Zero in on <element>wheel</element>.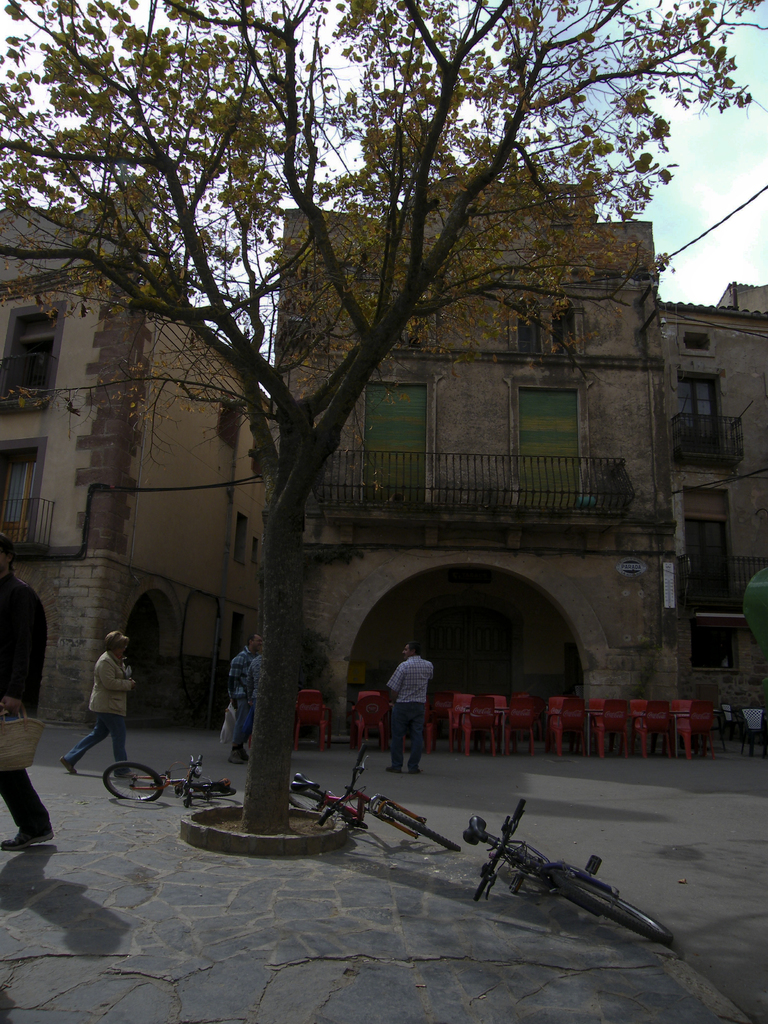
Zeroed in: detection(287, 781, 362, 826).
